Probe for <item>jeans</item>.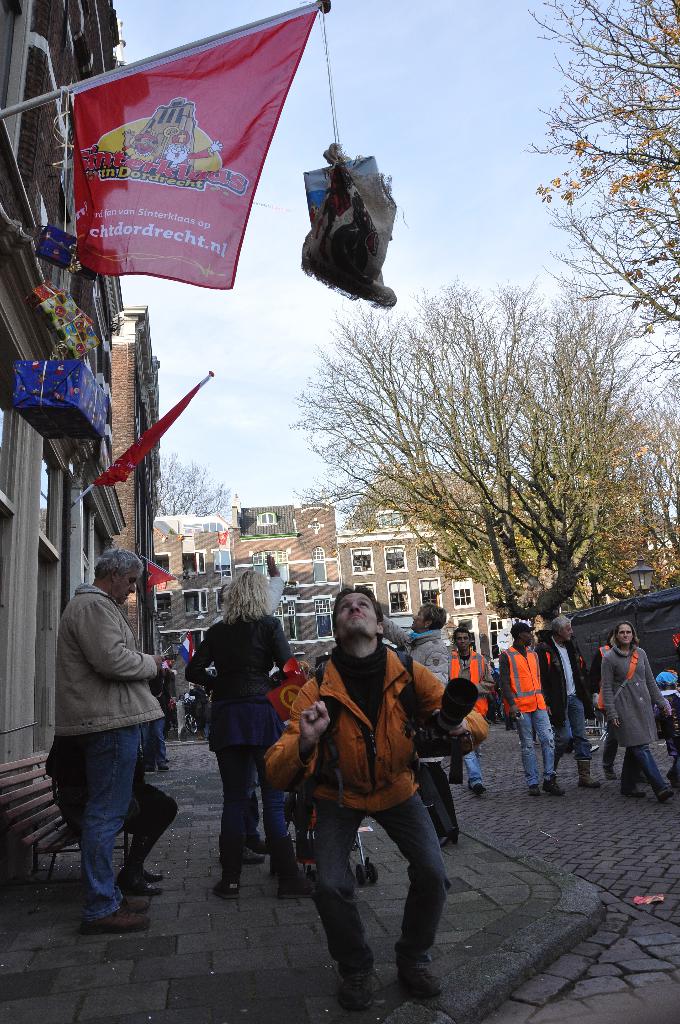
Probe result: <region>40, 714, 142, 922</region>.
